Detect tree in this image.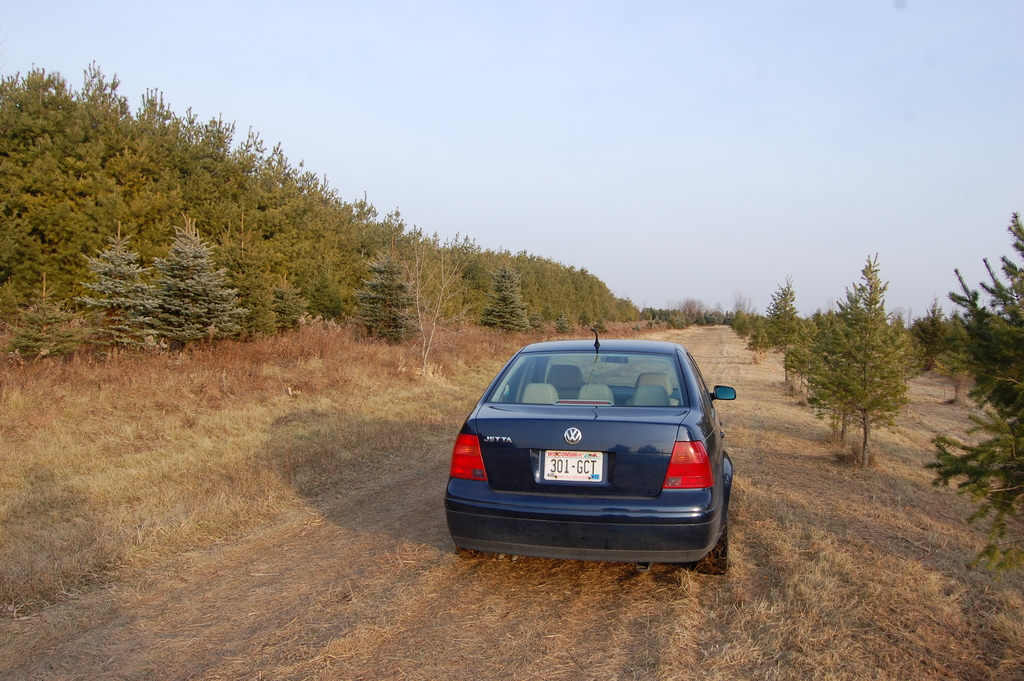
Detection: <bbox>808, 263, 929, 474</bbox>.
